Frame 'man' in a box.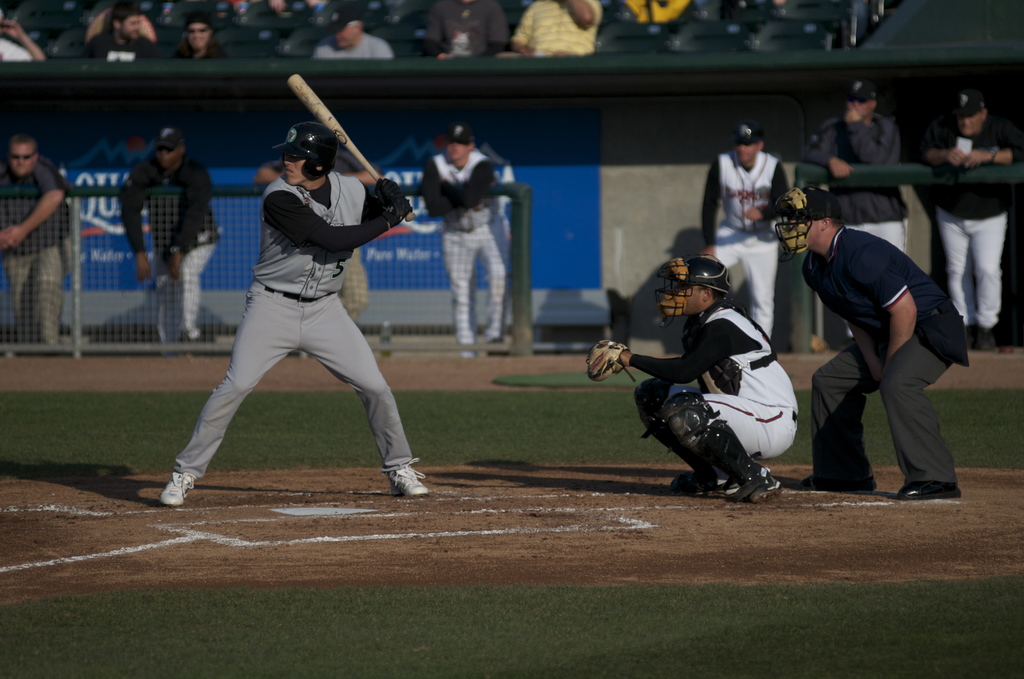
(168, 13, 228, 61).
